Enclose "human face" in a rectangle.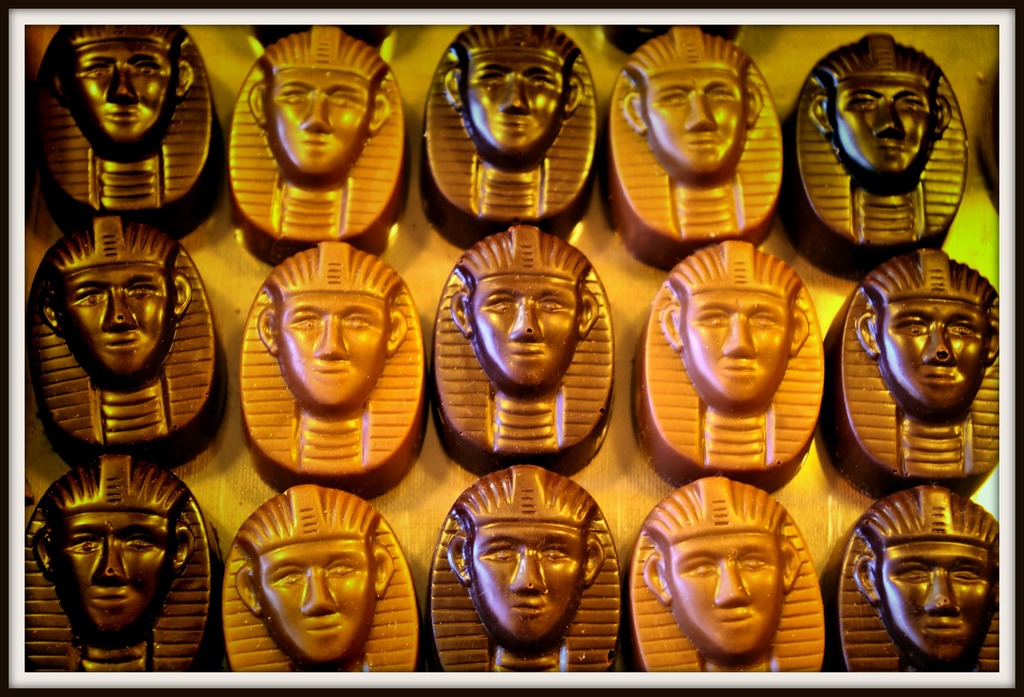
[468,54,566,154].
